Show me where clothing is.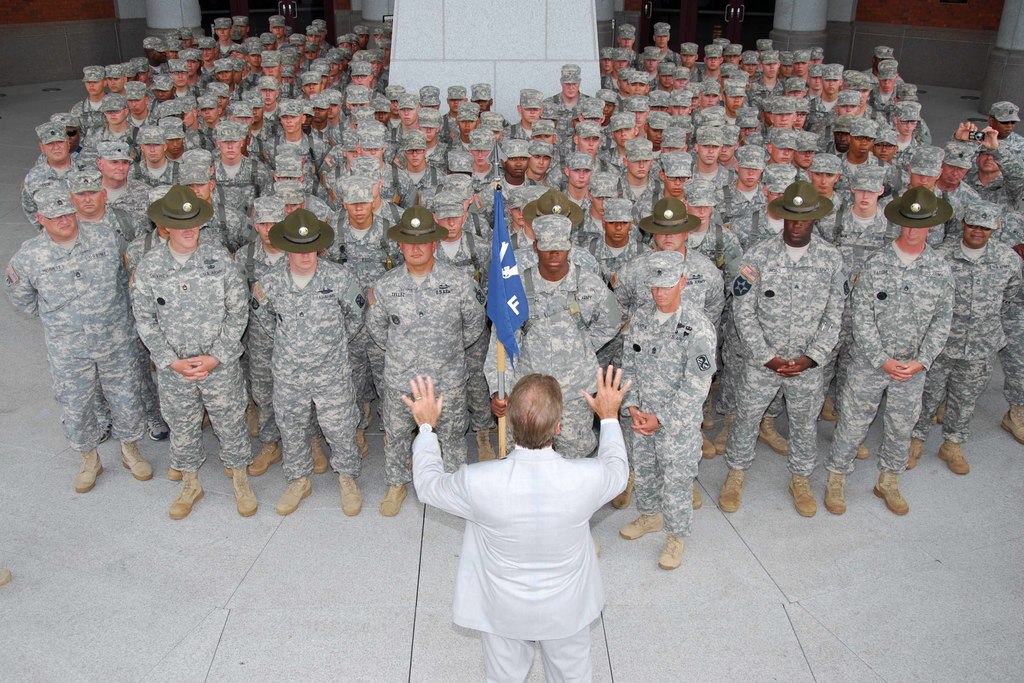
clothing is at detection(995, 272, 1023, 410).
